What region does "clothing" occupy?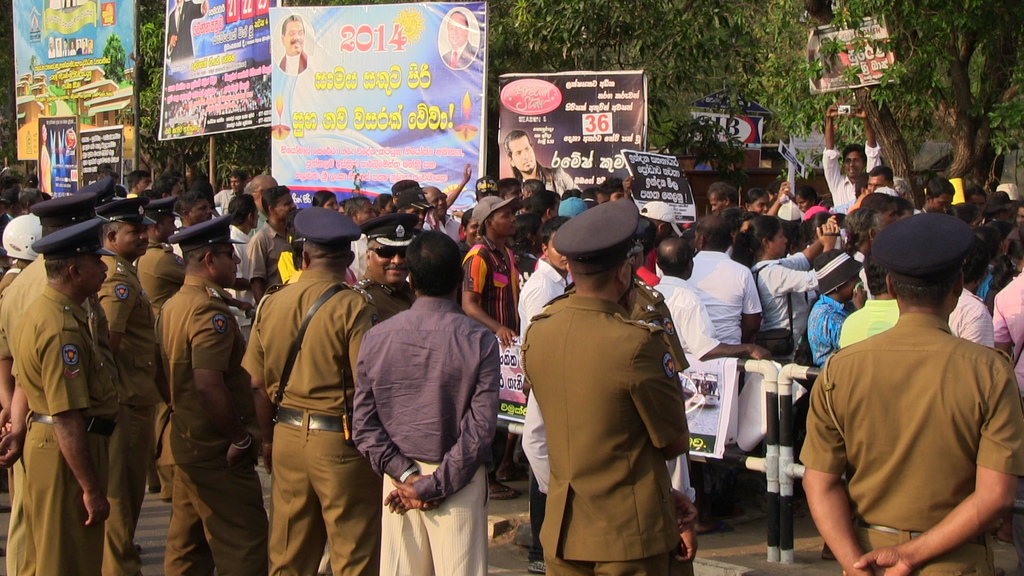
box(830, 293, 900, 349).
